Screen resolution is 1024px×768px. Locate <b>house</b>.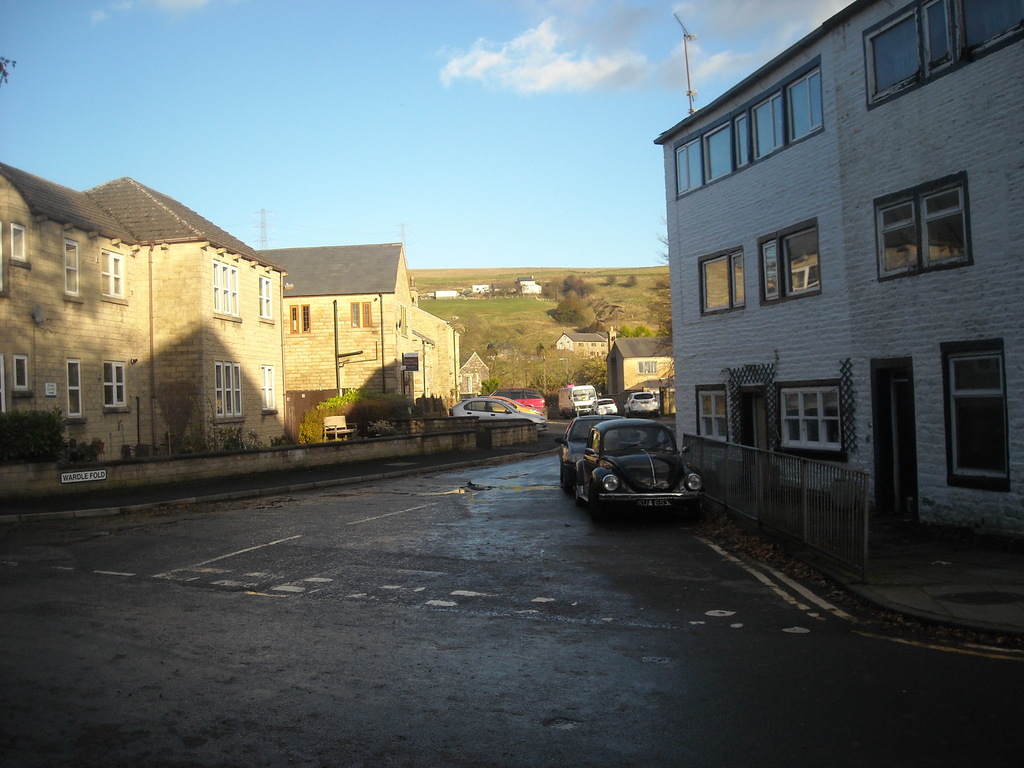
159/186/291/442.
